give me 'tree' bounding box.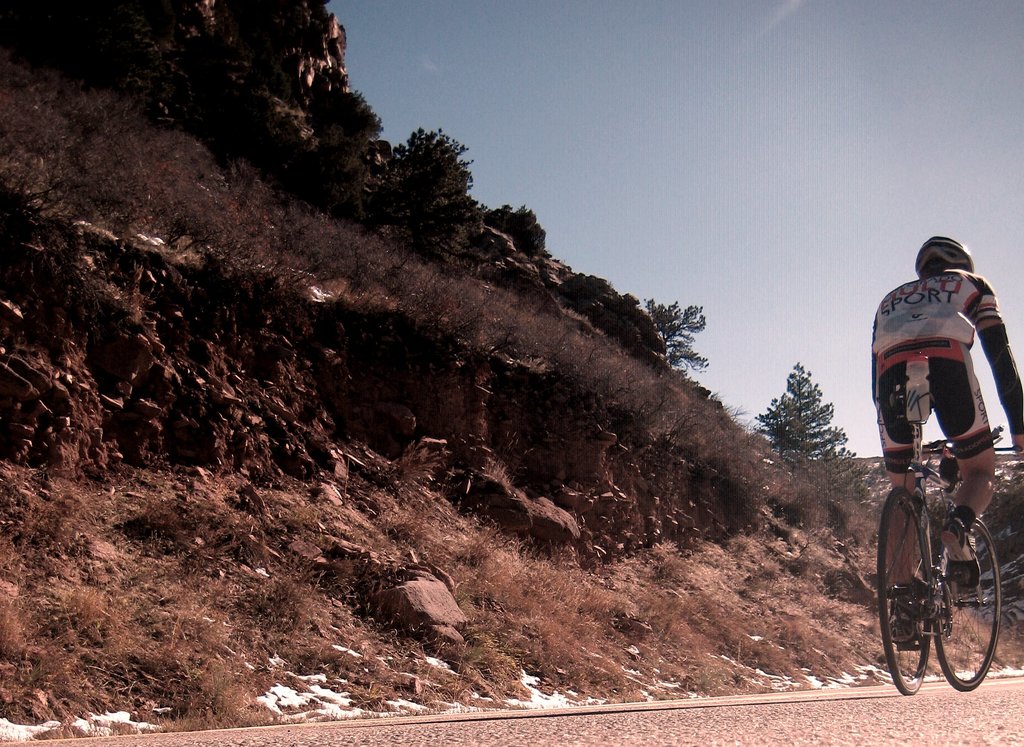
Rect(751, 360, 872, 514).
